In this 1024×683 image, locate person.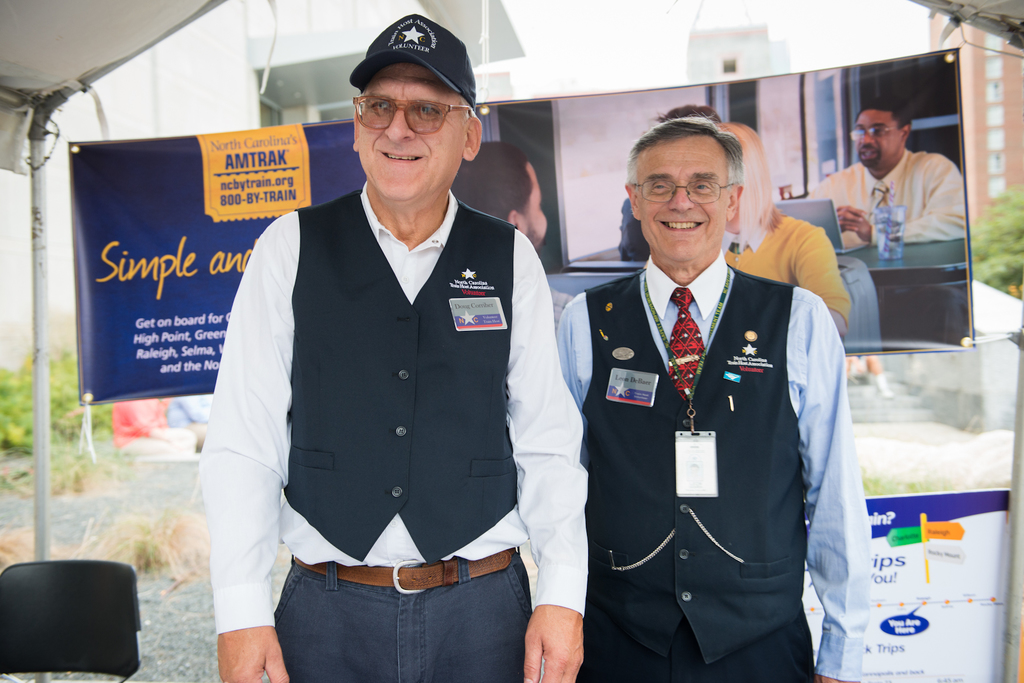
Bounding box: crop(803, 96, 966, 247).
